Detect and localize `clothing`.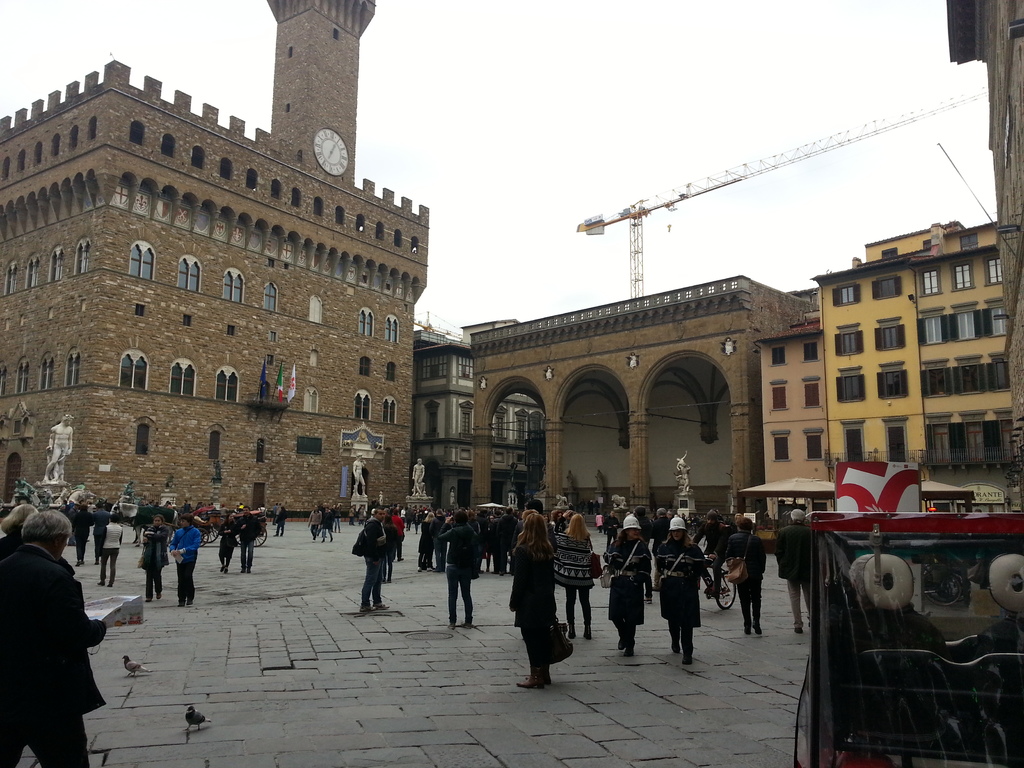
Localized at region(308, 507, 333, 534).
